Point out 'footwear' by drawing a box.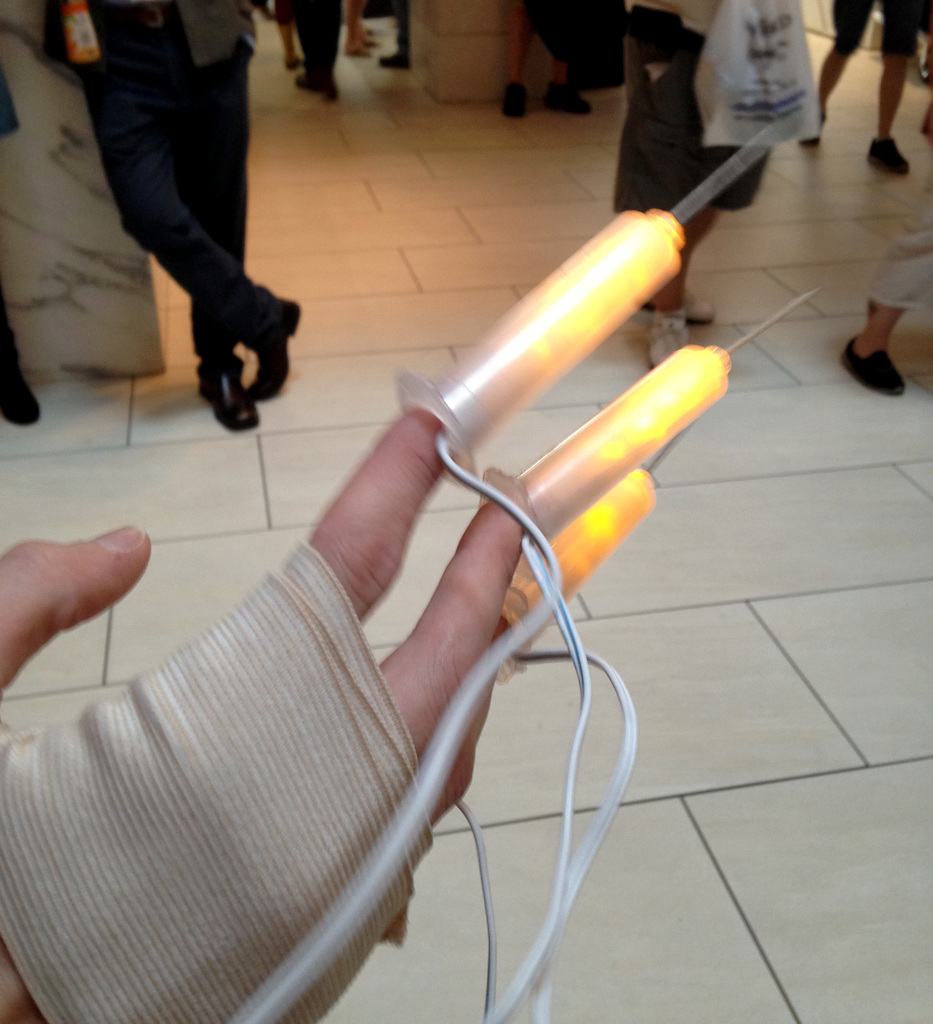
box(375, 49, 414, 70).
